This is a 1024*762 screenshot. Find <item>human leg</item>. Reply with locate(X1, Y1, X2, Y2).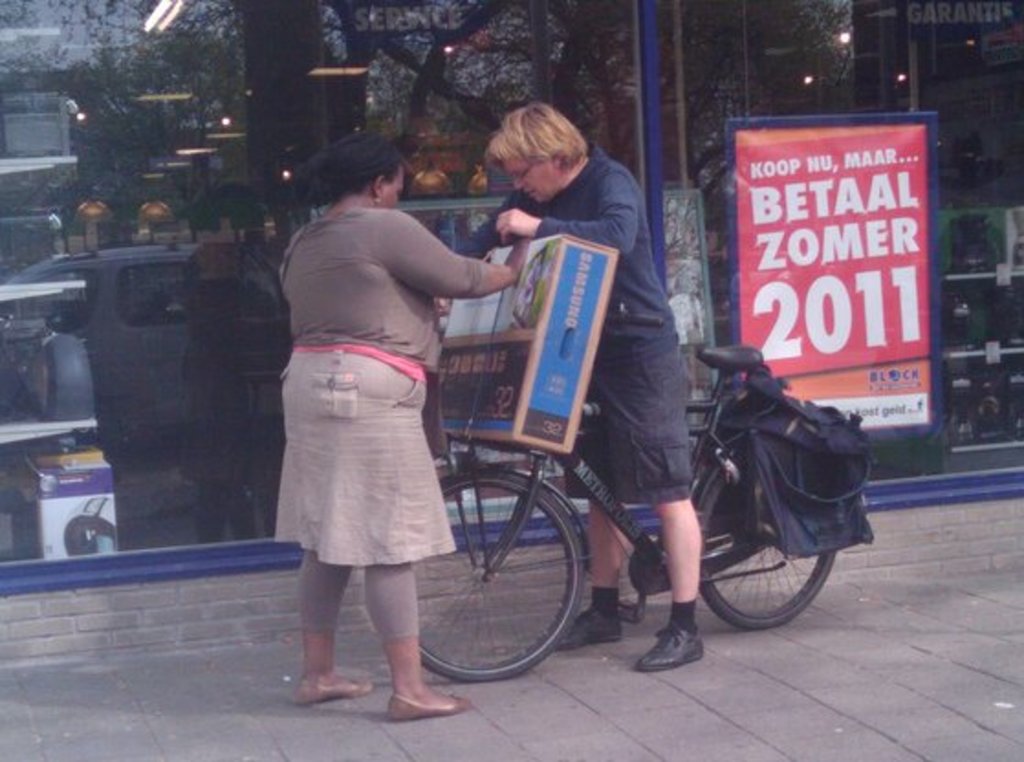
locate(544, 381, 626, 647).
